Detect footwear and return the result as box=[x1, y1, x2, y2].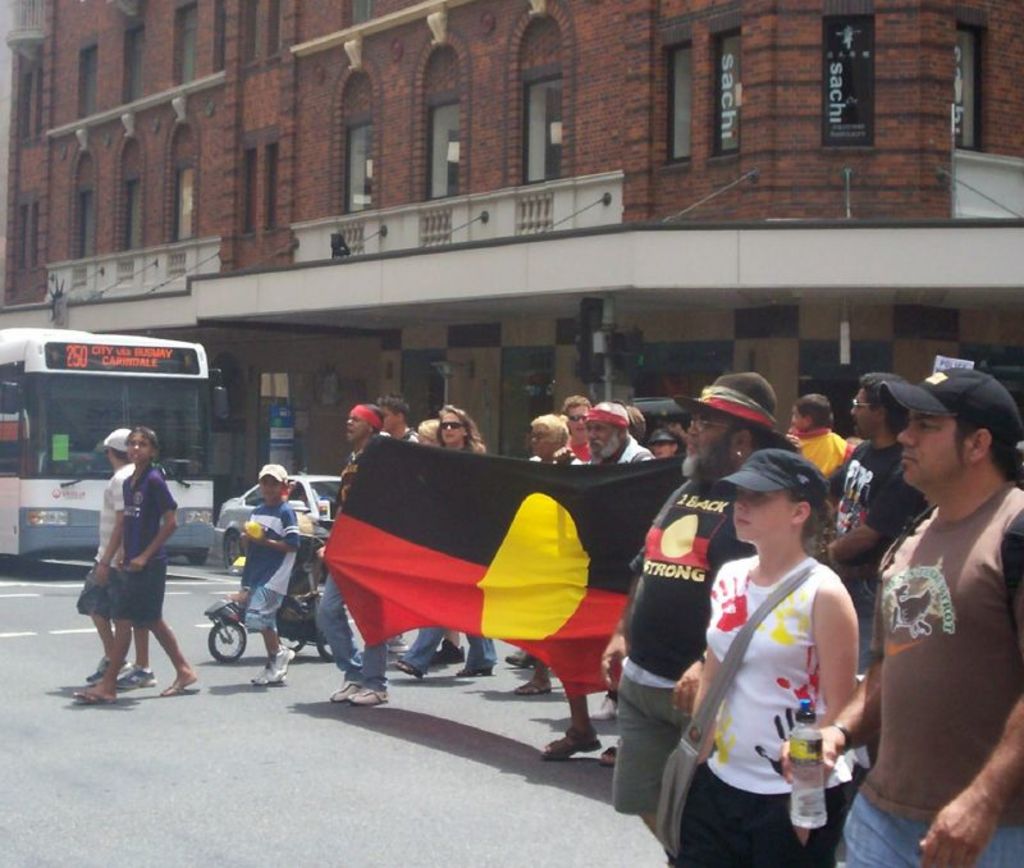
box=[398, 657, 424, 679].
